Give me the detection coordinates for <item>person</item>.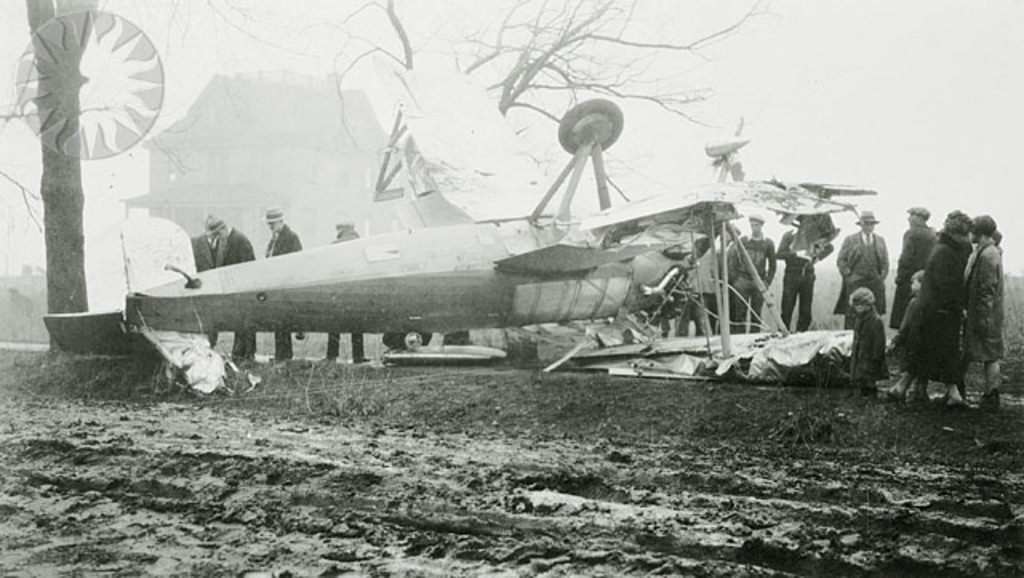
[left=856, top=282, right=891, bottom=389].
